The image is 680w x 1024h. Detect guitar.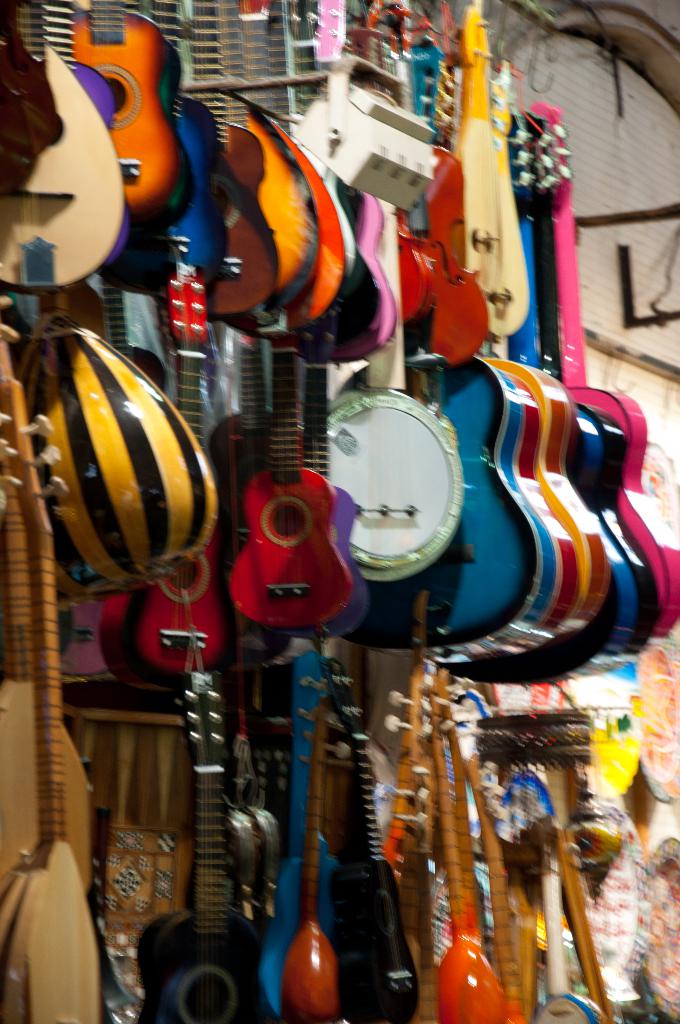
Detection: (x1=134, y1=662, x2=261, y2=1023).
